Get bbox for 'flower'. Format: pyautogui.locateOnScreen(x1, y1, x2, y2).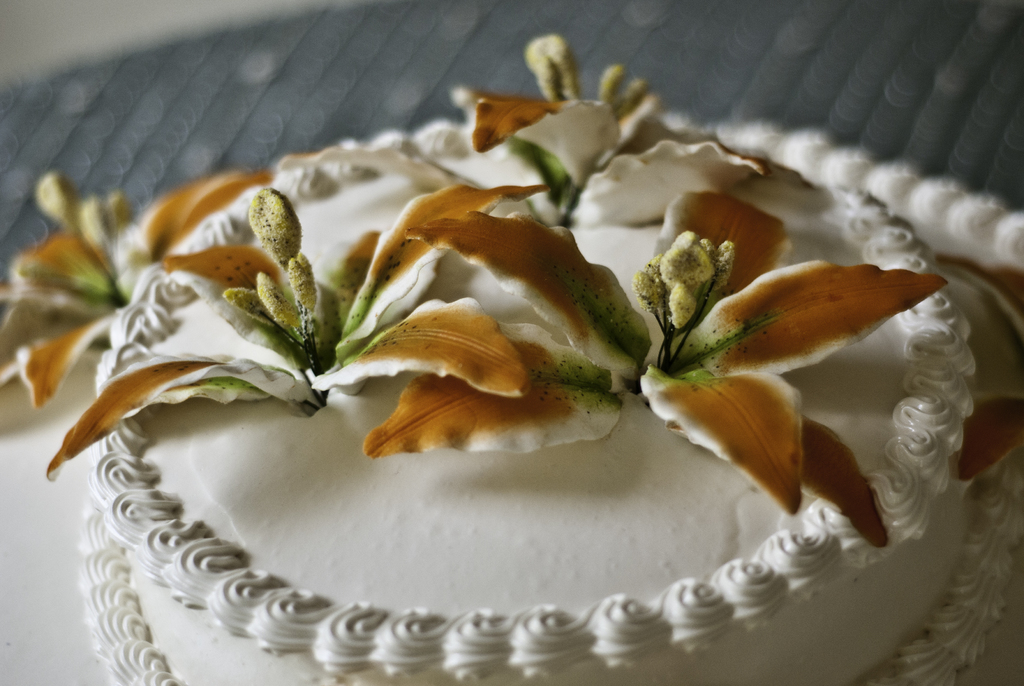
pyautogui.locateOnScreen(274, 29, 769, 227).
